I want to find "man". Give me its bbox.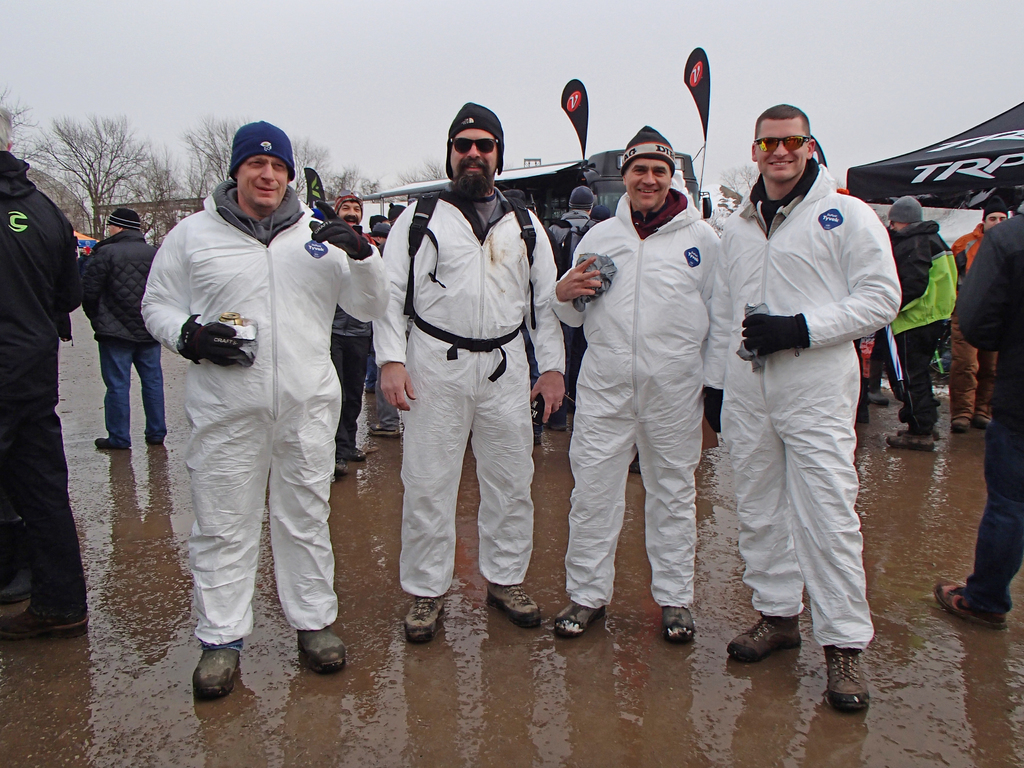
[550,184,598,249].
